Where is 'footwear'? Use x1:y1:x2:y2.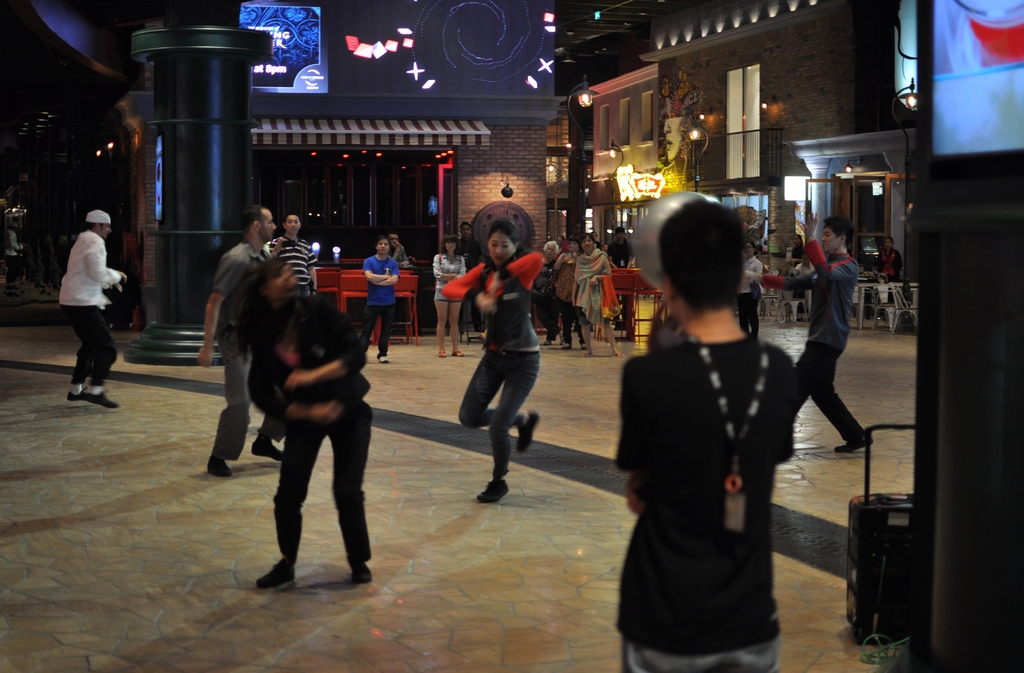
825:426:876:457.
